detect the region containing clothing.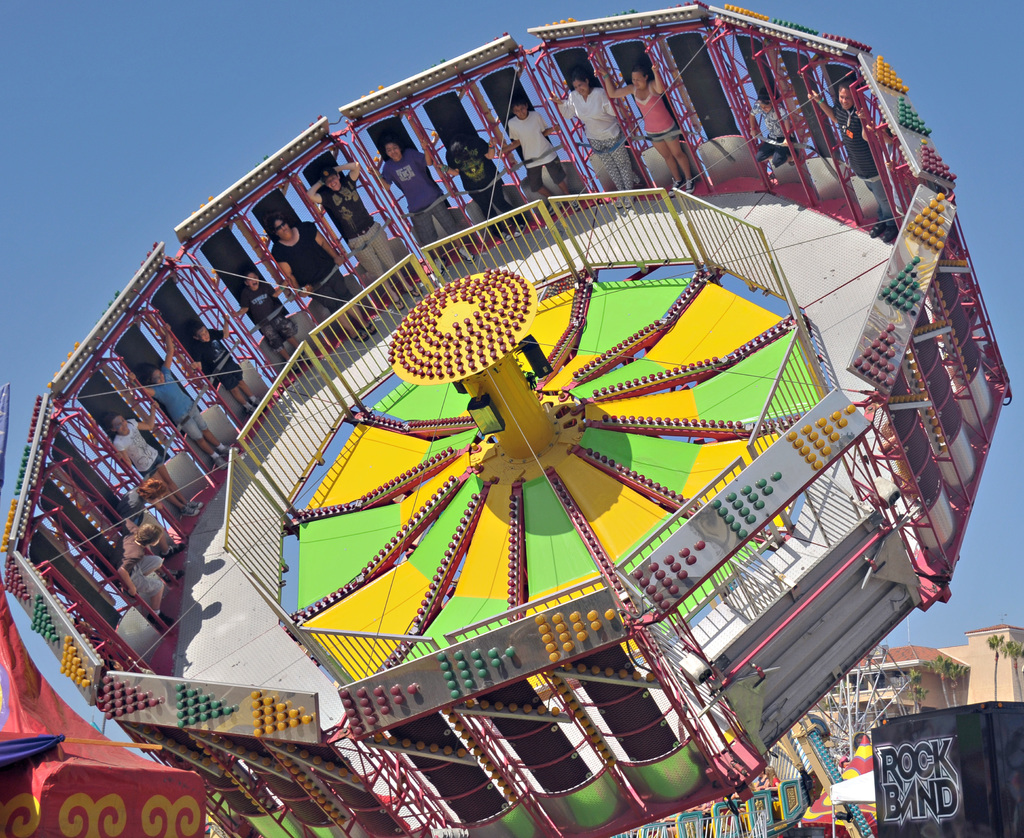
region(630, 79, 679, 140).
